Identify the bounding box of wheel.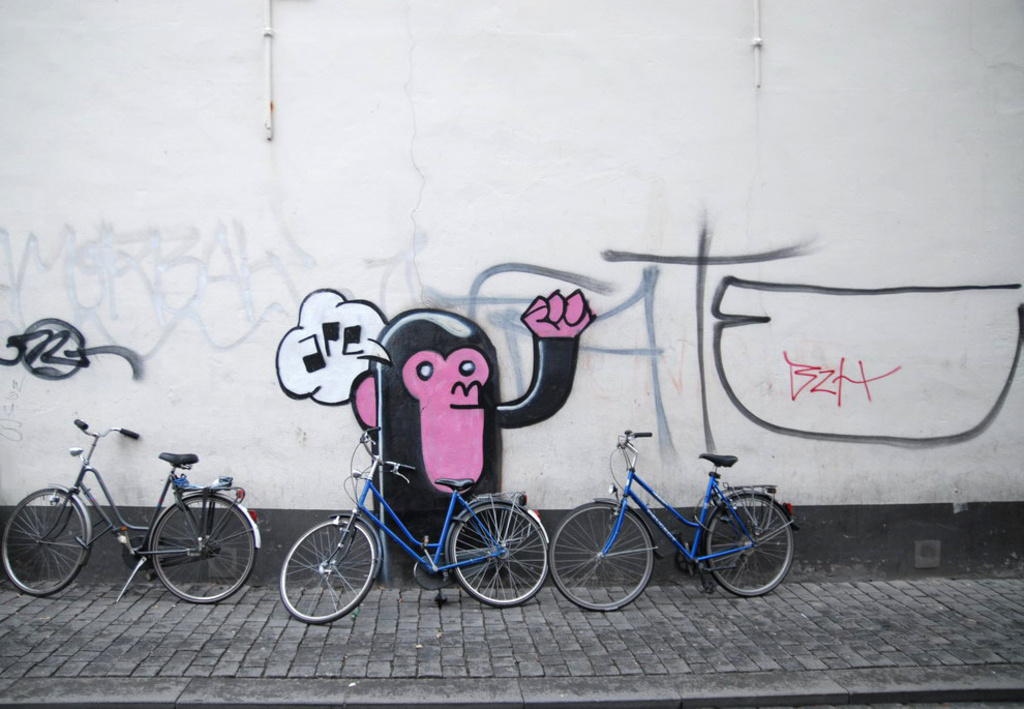
[x1=547, y1=499, x2=656, y2=611].
